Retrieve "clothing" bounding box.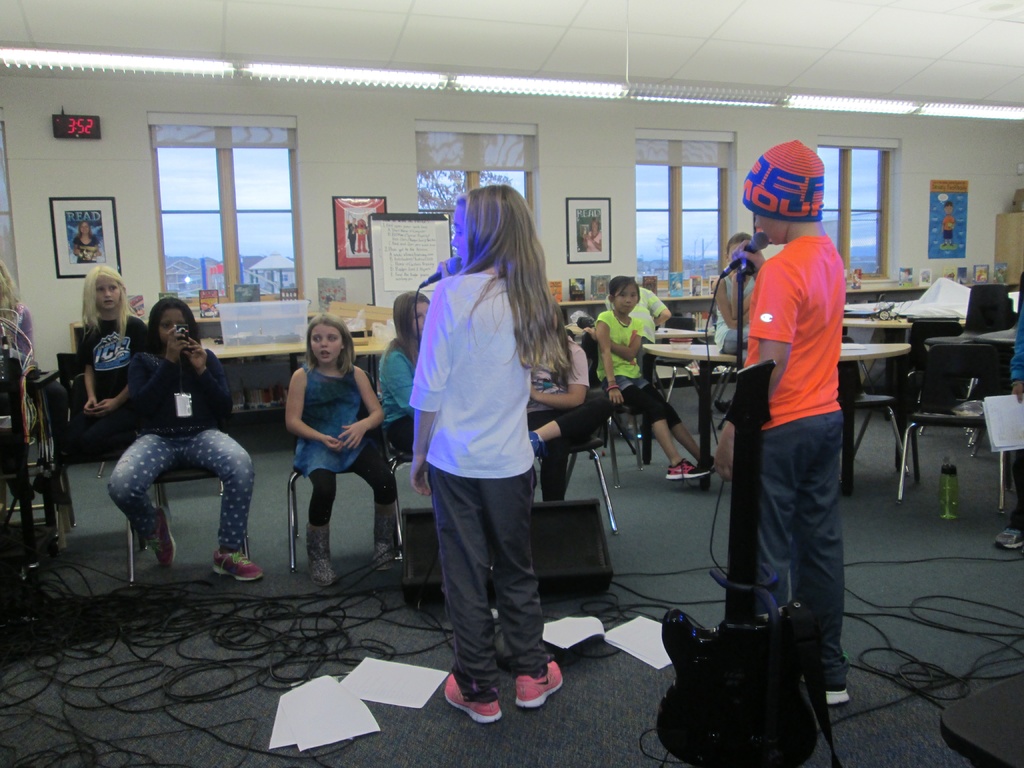
Bounding box: [744, 220, 845, 688].
